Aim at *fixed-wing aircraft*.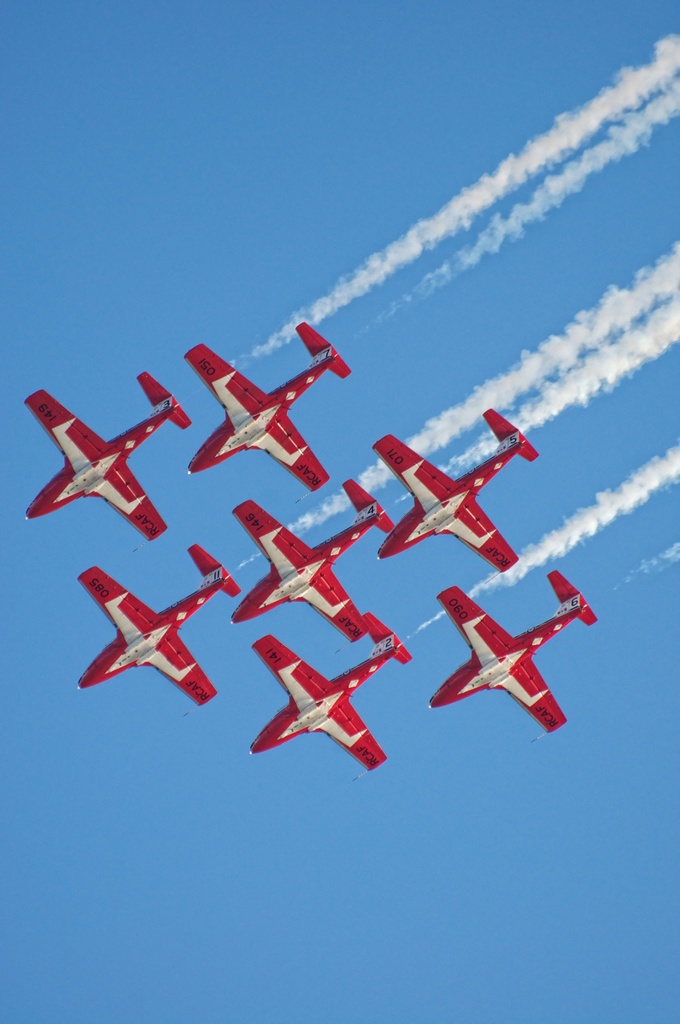
Aimed at bbox=[420, 564, 602, 735].
